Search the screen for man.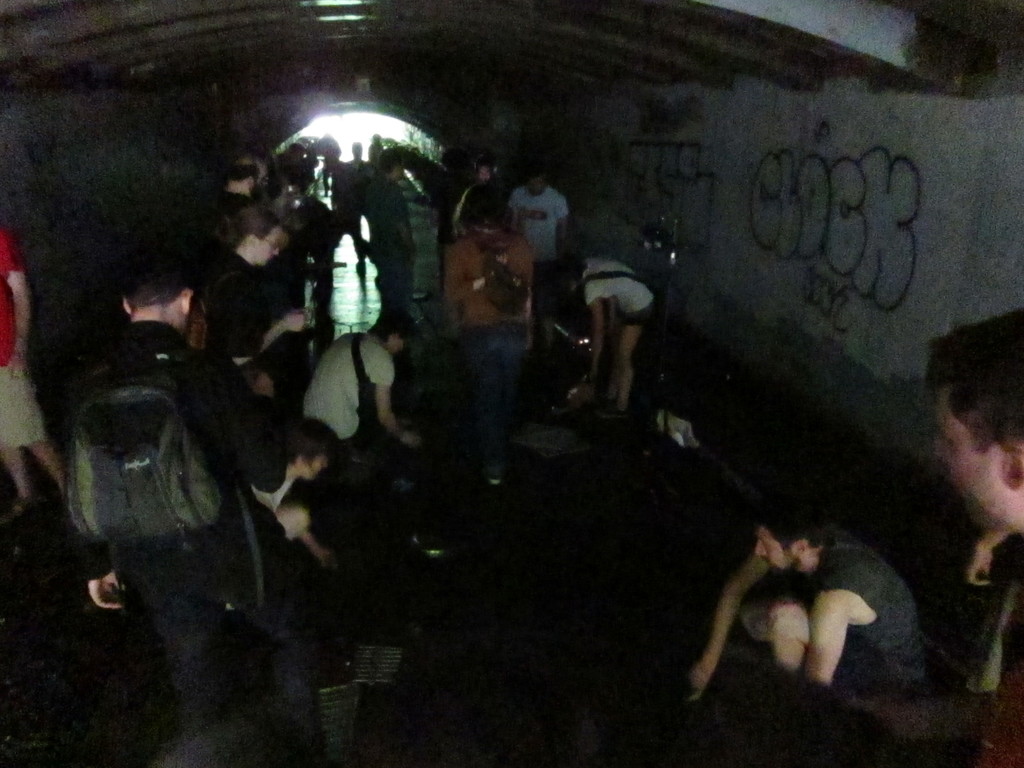
Found at detection(295, 307, 433, 463).
